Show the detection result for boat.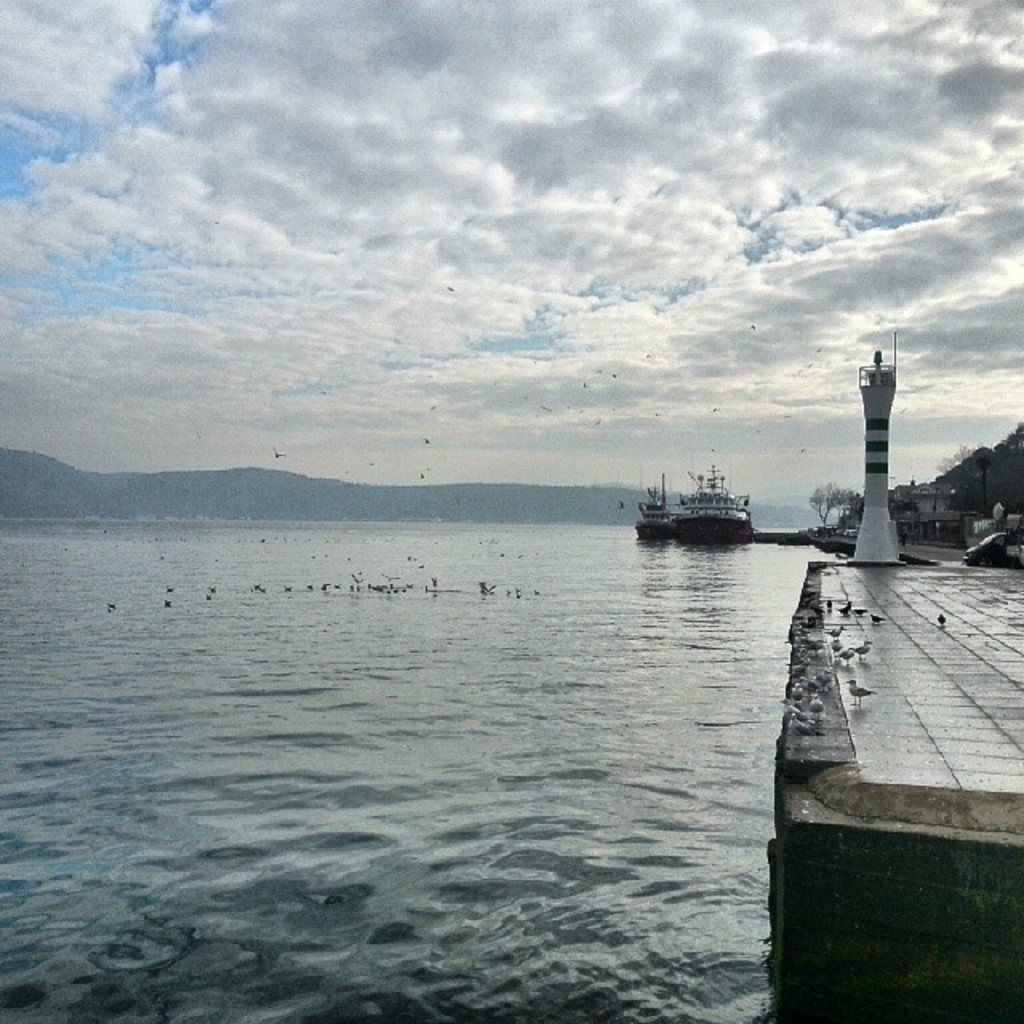
left=632, top=470, right=672, bottom=539.
